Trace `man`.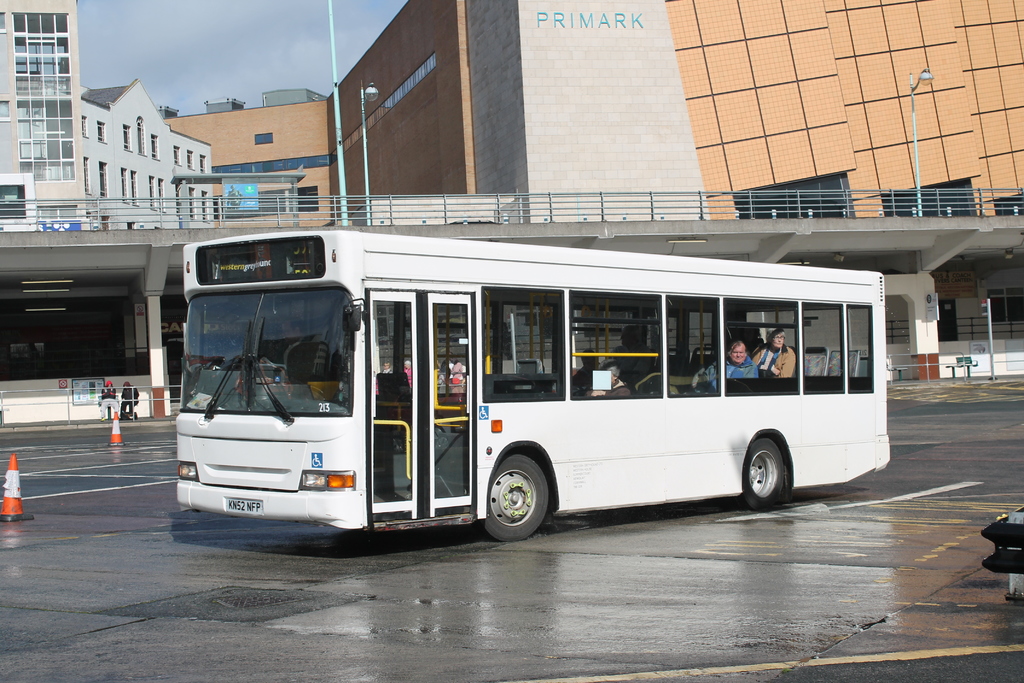
Traced to {"x1": 602, "y1": 324, "x2": 650, "y2": 378}.
